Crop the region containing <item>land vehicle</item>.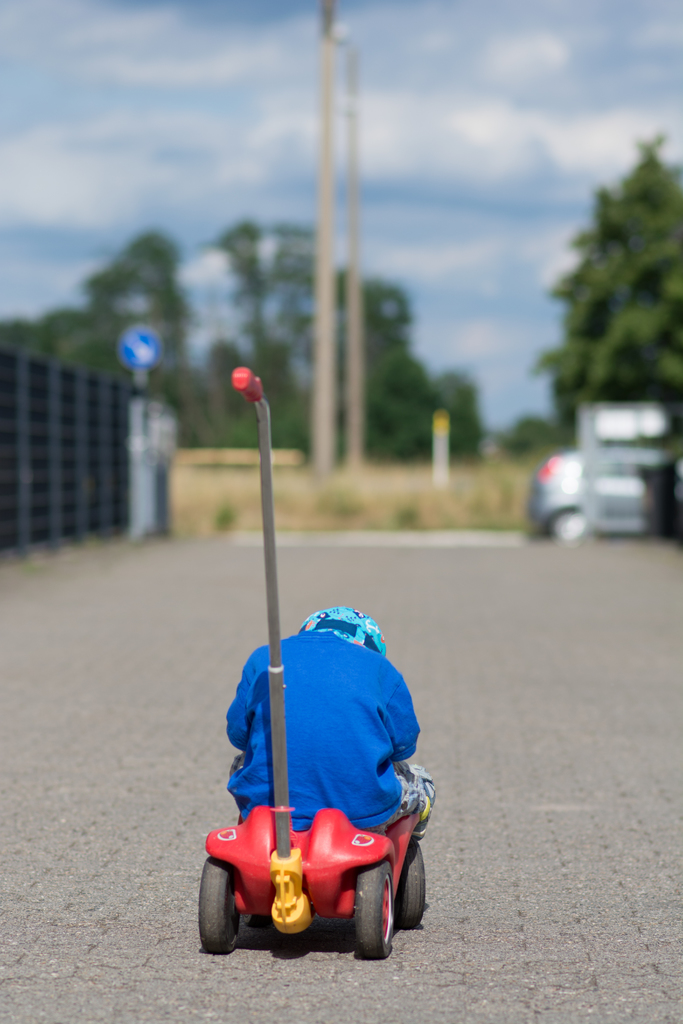
Crop region: <region>530, 419, 673, 550</region>.
